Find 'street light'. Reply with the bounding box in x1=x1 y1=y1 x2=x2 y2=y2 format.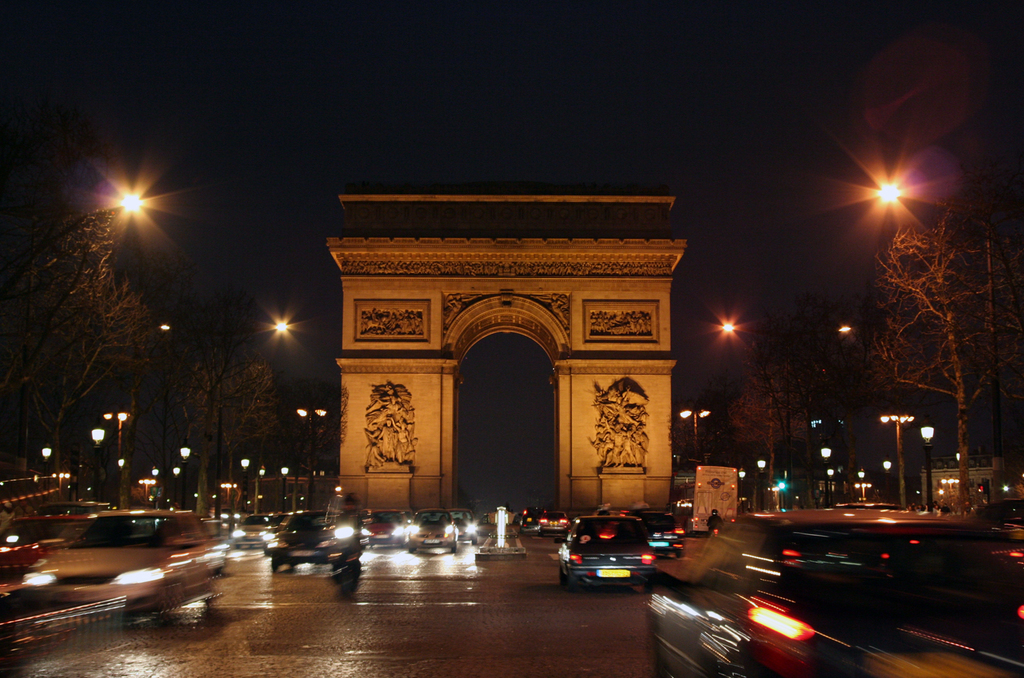
x1=297 y1=404 x2=328 y2=511.
